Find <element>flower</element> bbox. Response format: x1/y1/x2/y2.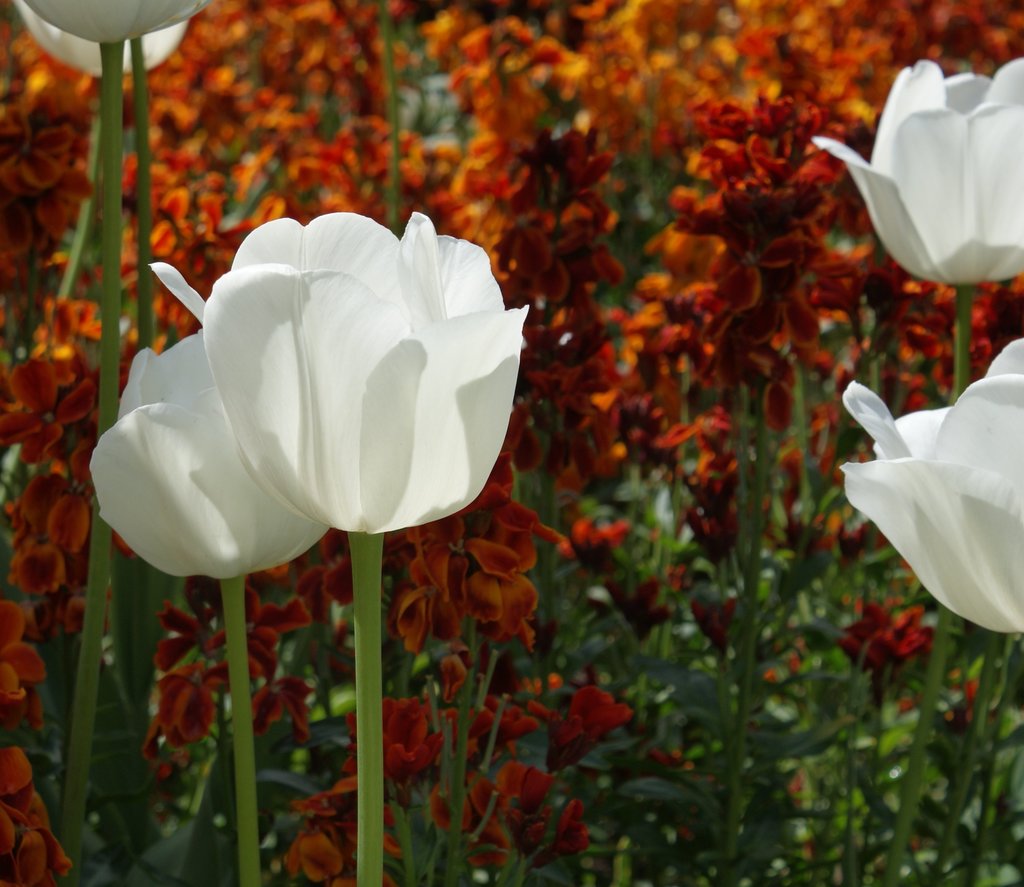
92/199/548/584.
